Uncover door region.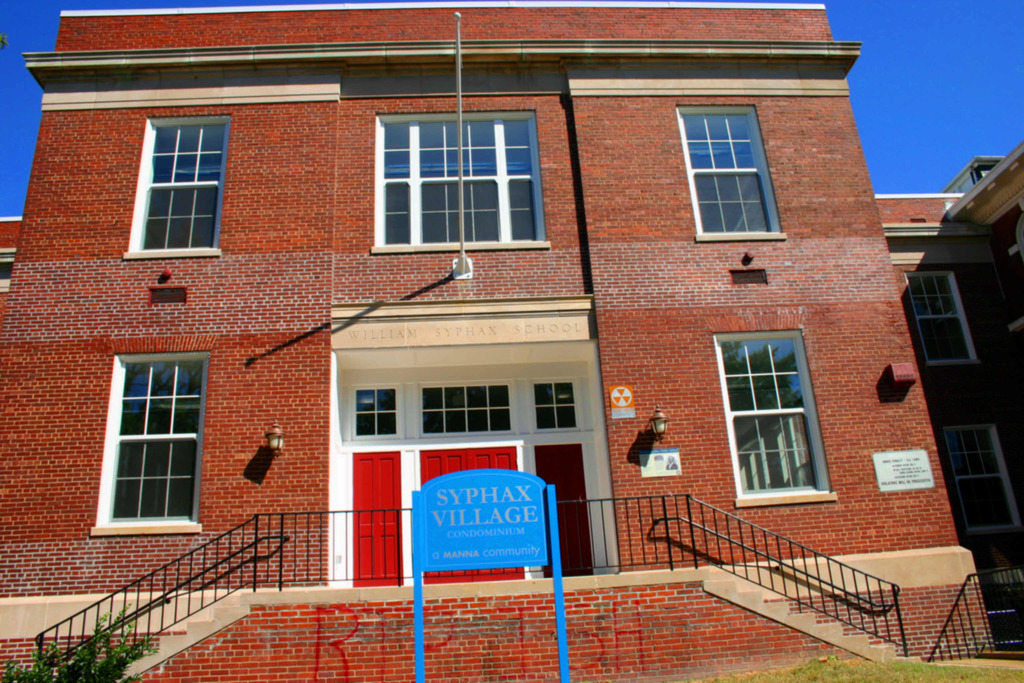
Uncovered: [352,454,402,586].
